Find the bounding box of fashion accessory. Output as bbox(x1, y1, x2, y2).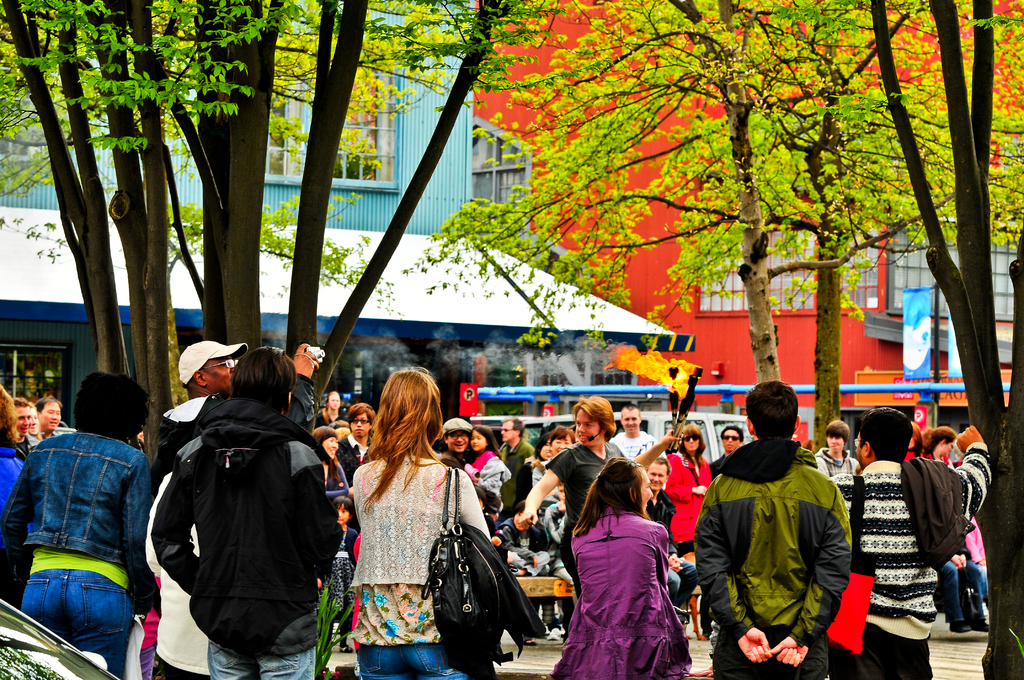
bbox(179, 339, 247, 387).
